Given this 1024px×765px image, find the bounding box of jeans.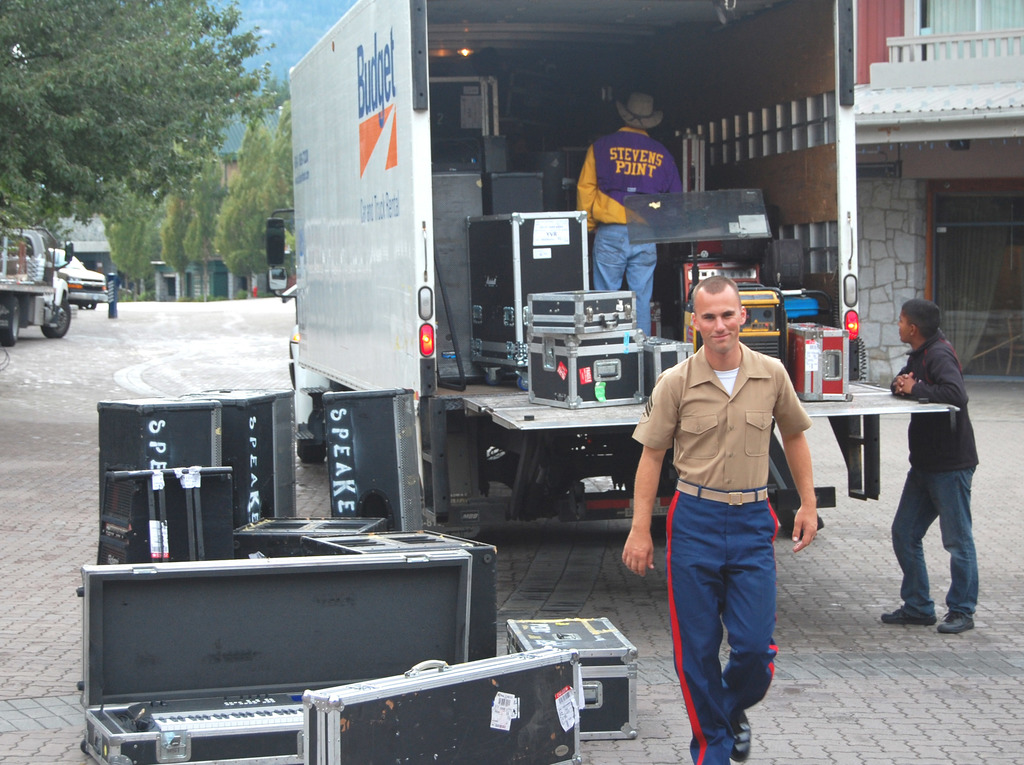
bbox=(900, 461, 995, 627).
